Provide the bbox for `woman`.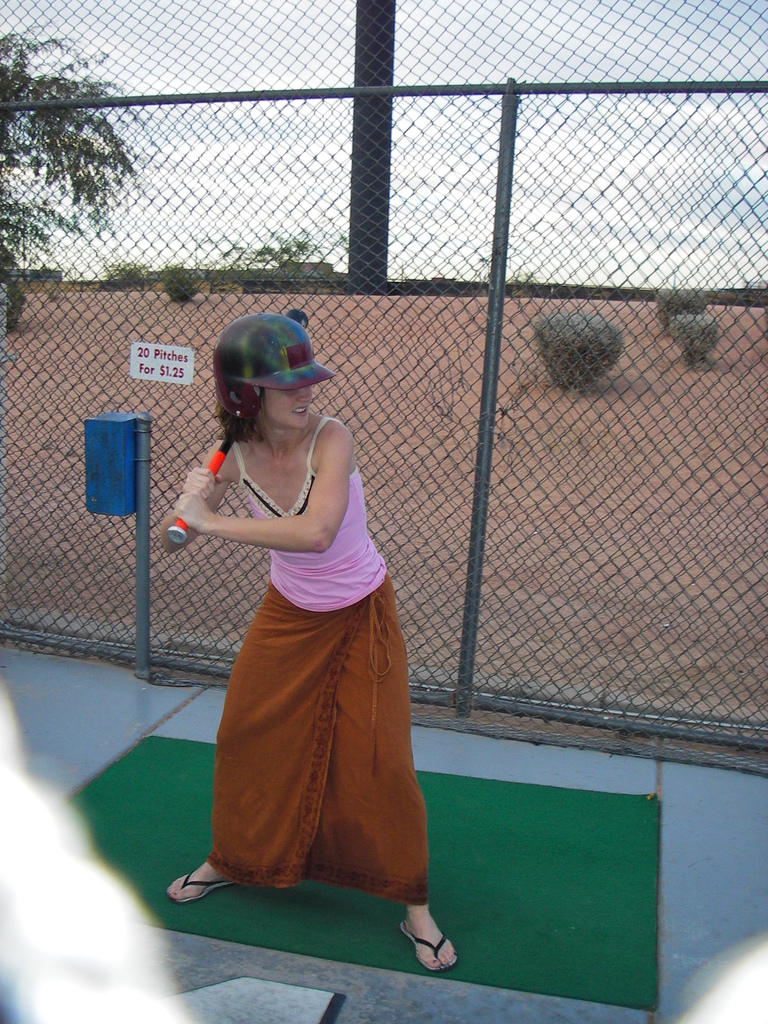
175, 307, 435, 947.
